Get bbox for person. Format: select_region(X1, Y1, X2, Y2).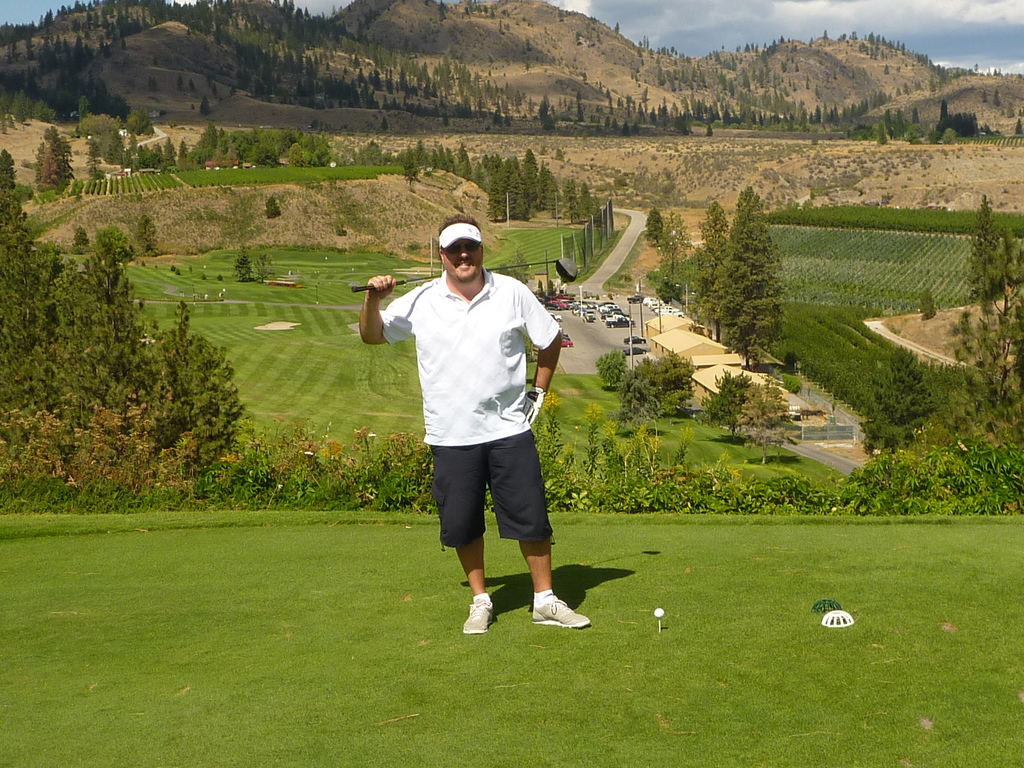
select_region(360, 212, 587, 636).
